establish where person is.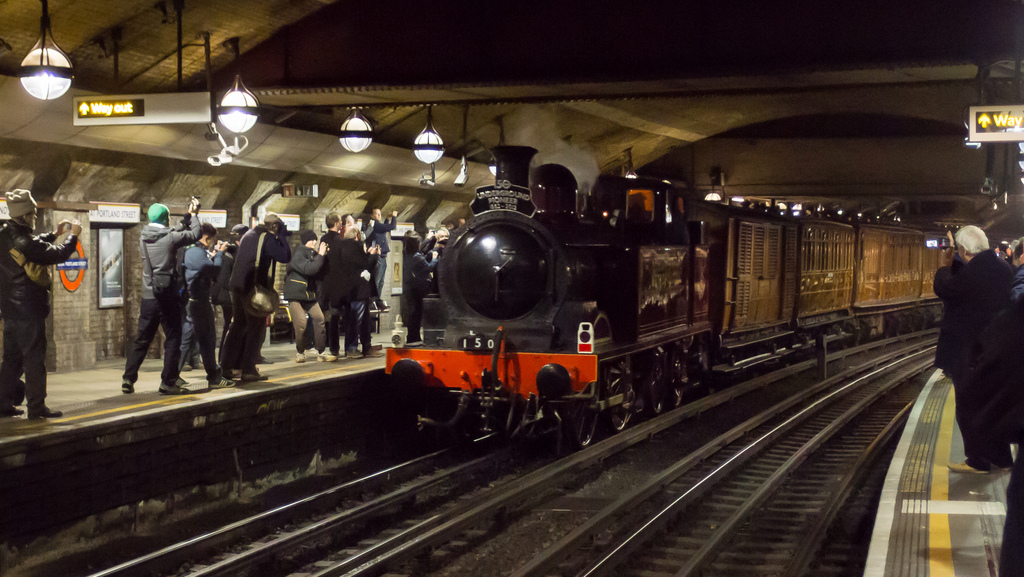
Established at box(233, 211, 291, 380).
